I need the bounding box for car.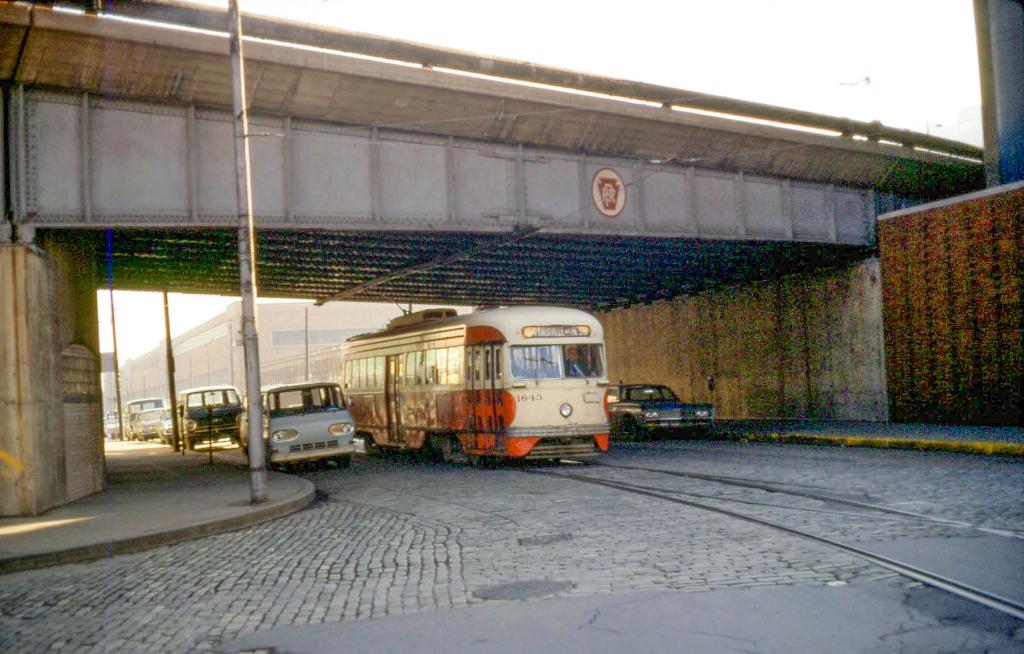
Here it is: pyautogui.locateOnScreen(241, 387, 356, 472).
